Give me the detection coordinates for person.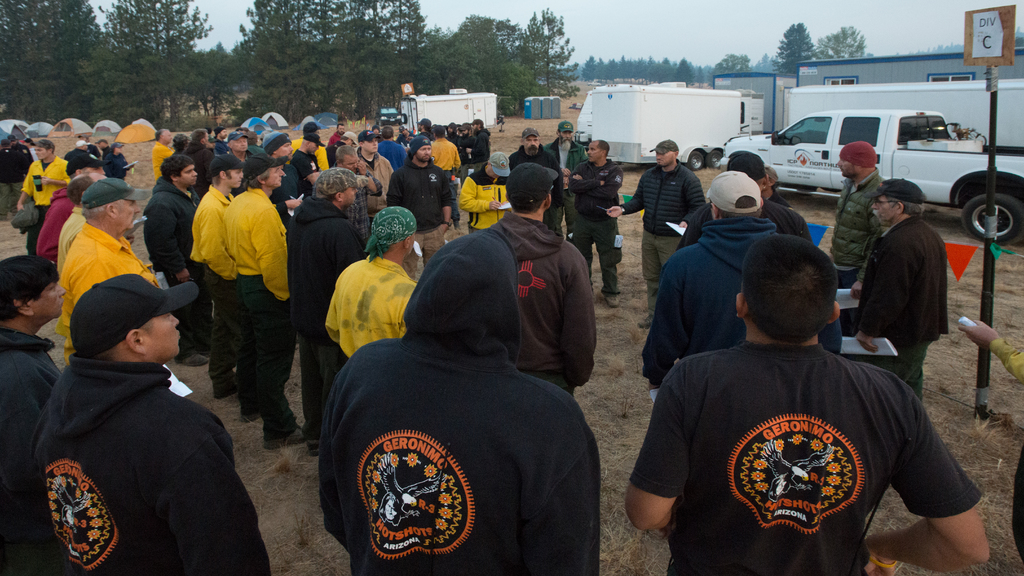
<box>220,151,291,452</box>.
